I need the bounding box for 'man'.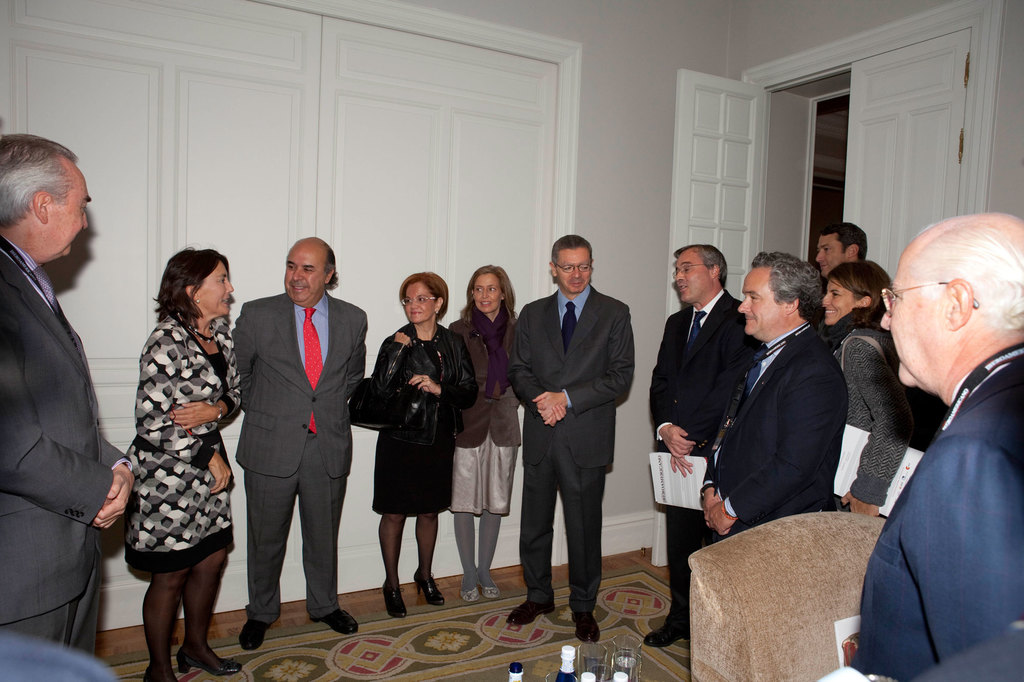
Here it is: pyautogui.locateOnScreen(810, 228, 867, 335).
